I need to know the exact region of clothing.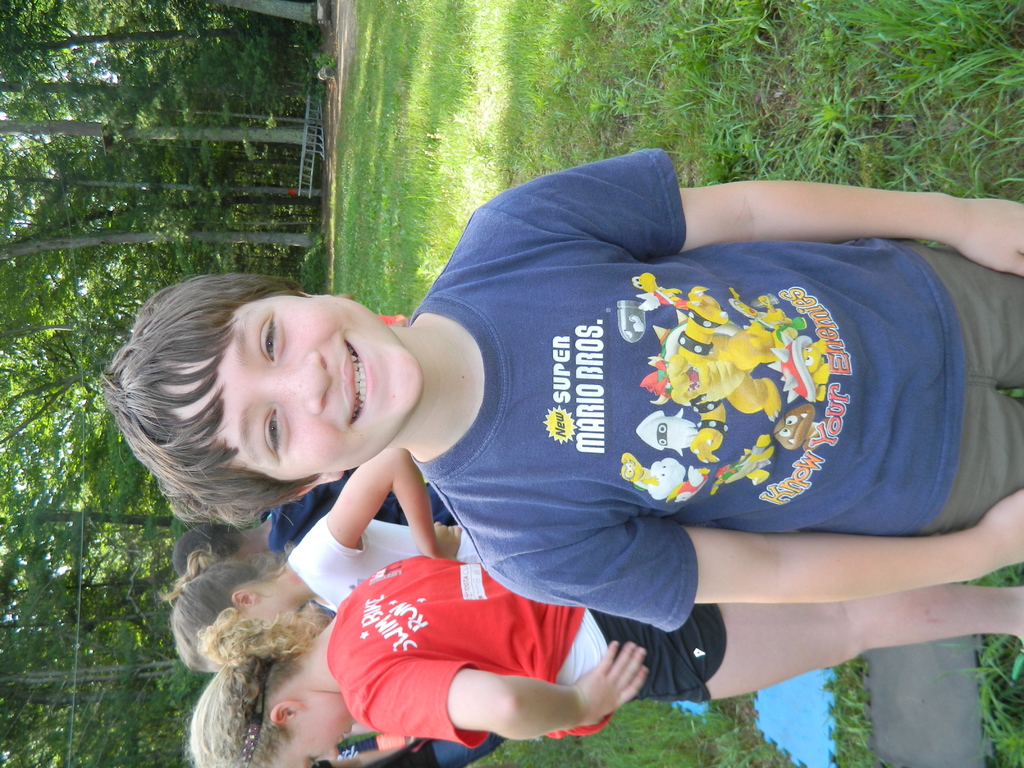
Region: l=332, t=556, r=719, b=752.
